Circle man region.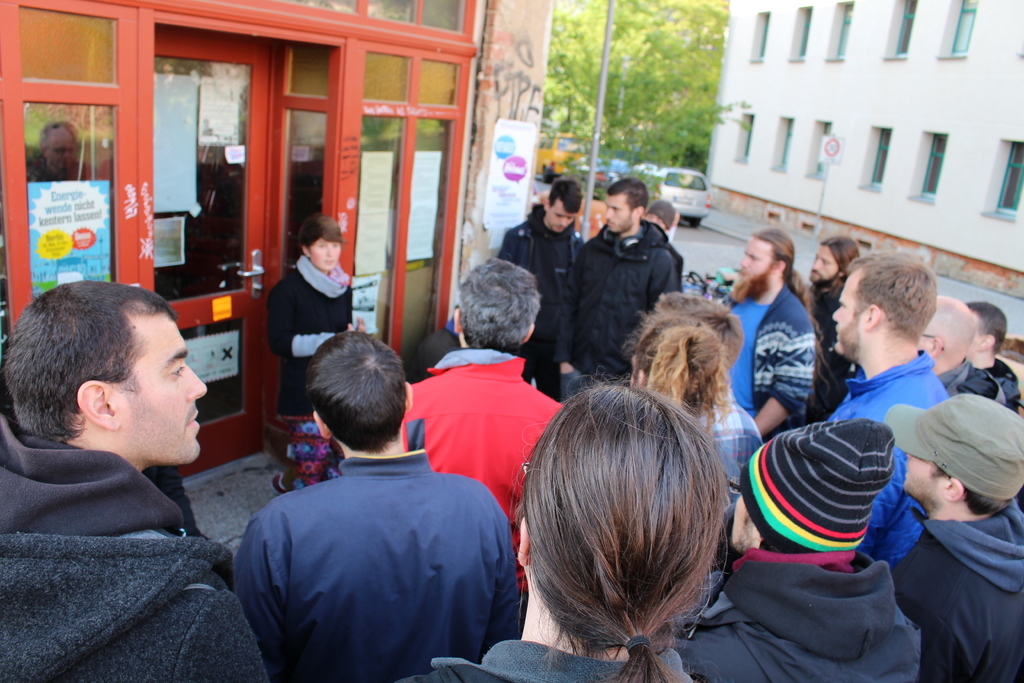
Region: [959,299,1023,415].
